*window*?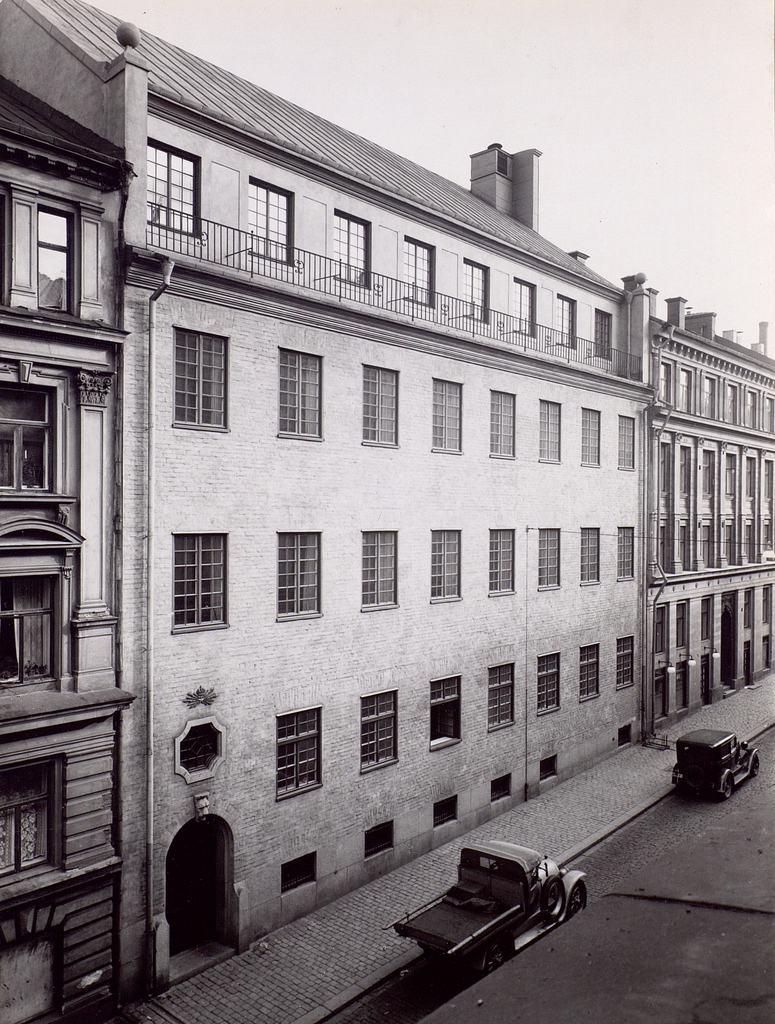
<region>33, 203, 71, 319</region>
